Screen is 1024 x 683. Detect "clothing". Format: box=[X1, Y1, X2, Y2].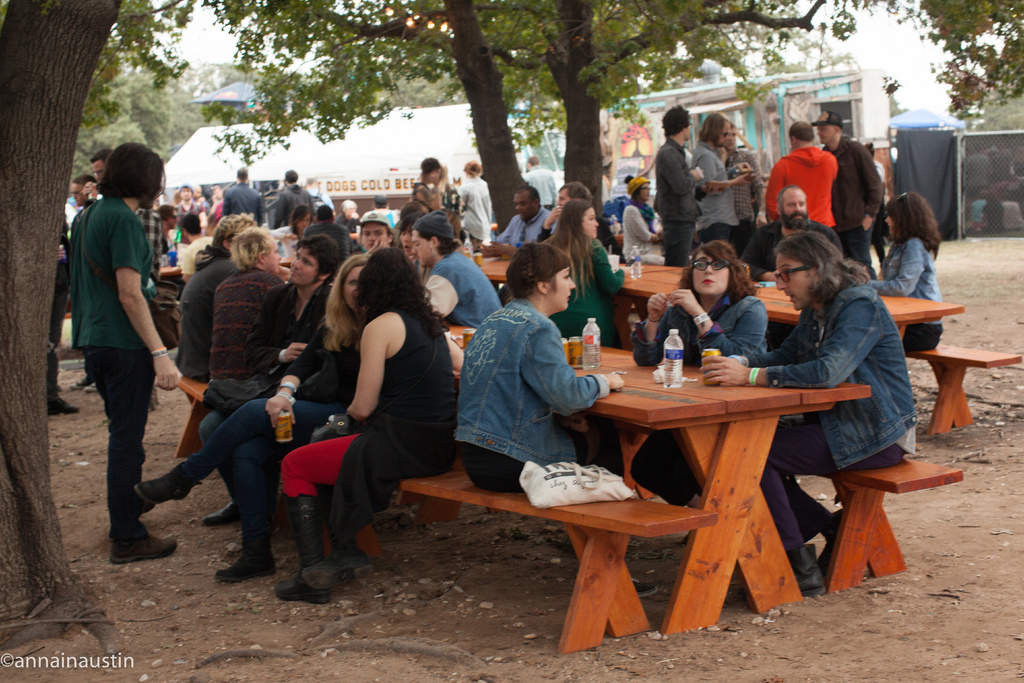
box=[723, 129, 781, 234].
